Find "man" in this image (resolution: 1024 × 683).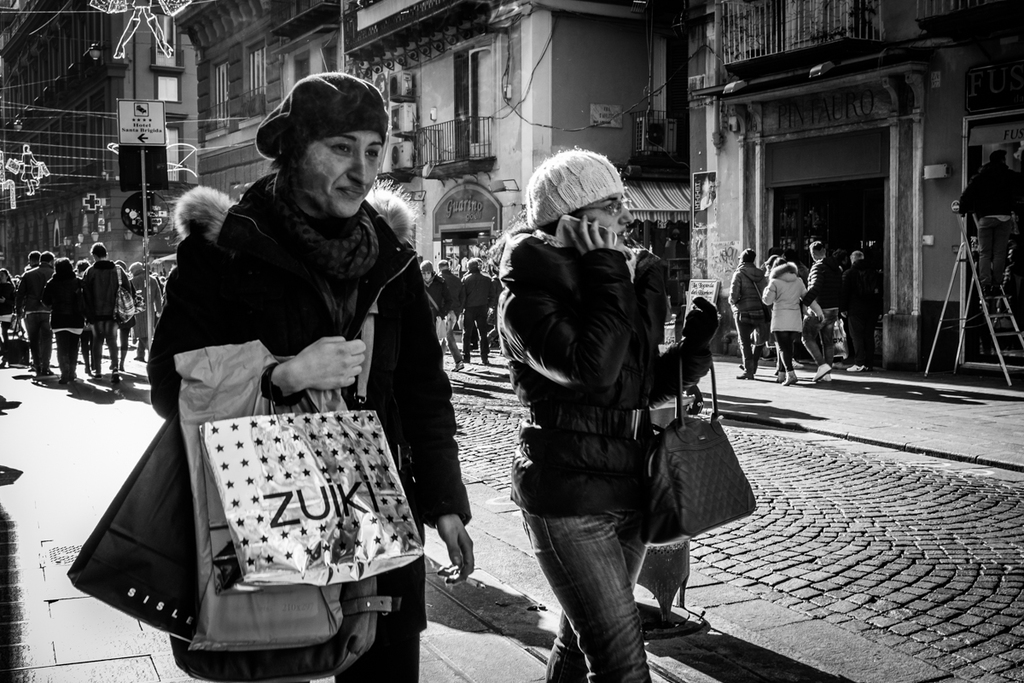
[left=462, top=258, right=492, bottom=363].
